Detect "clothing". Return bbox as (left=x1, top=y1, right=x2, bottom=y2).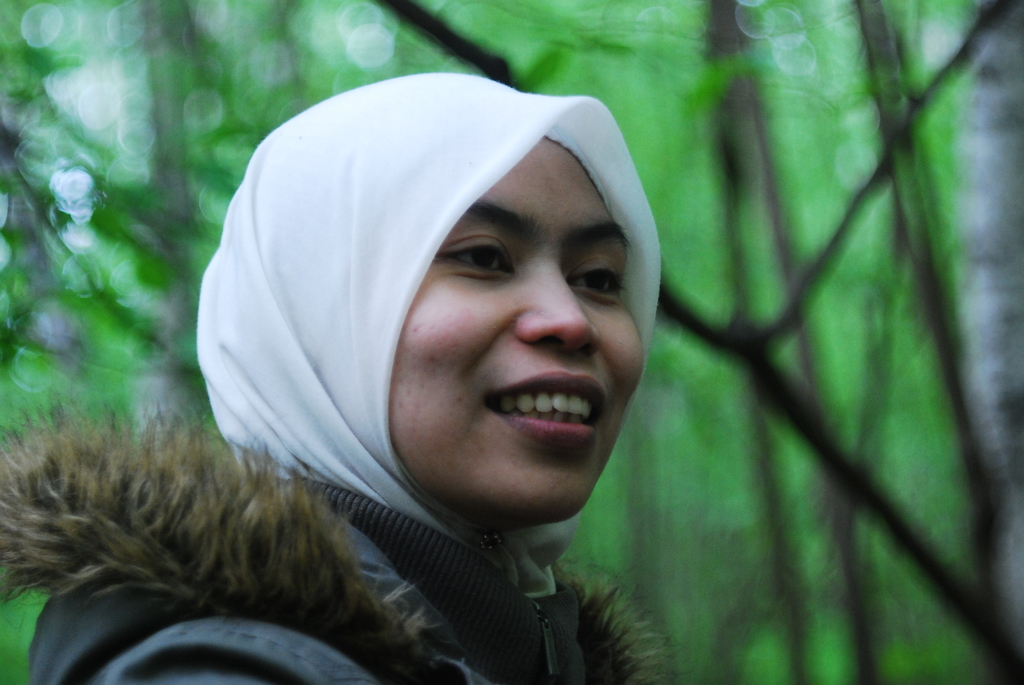
(left=26, top=70, right=680, bottom=684).
